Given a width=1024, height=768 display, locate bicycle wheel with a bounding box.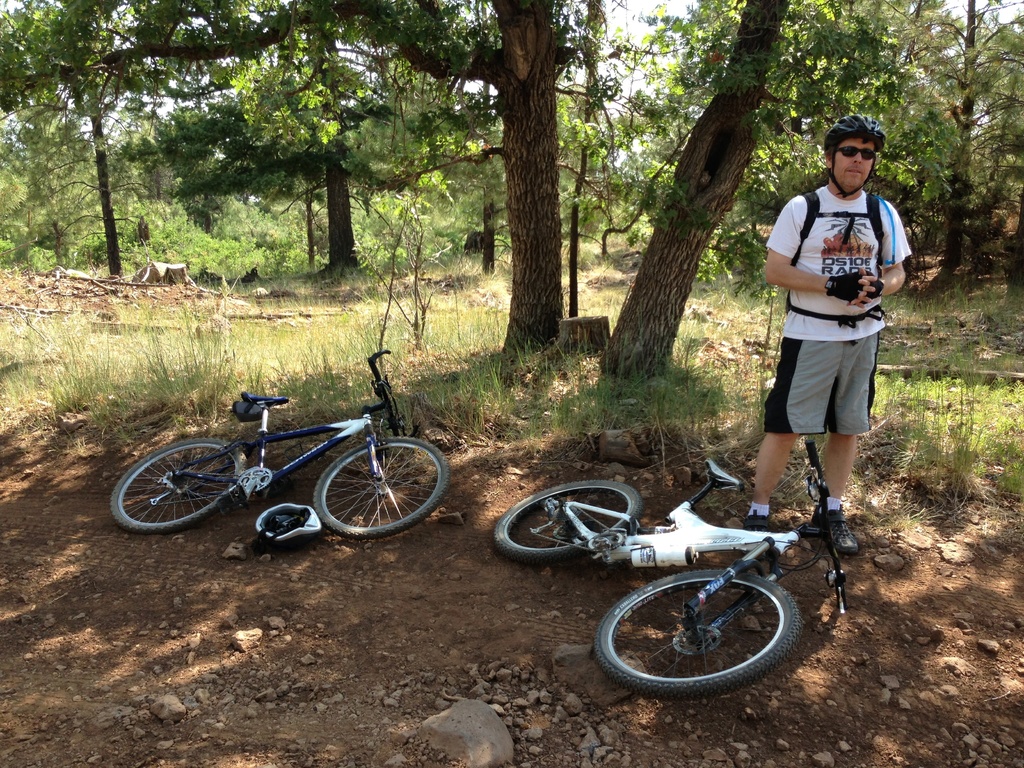
Located: left=591, top=564, right=804, bottom=704.
